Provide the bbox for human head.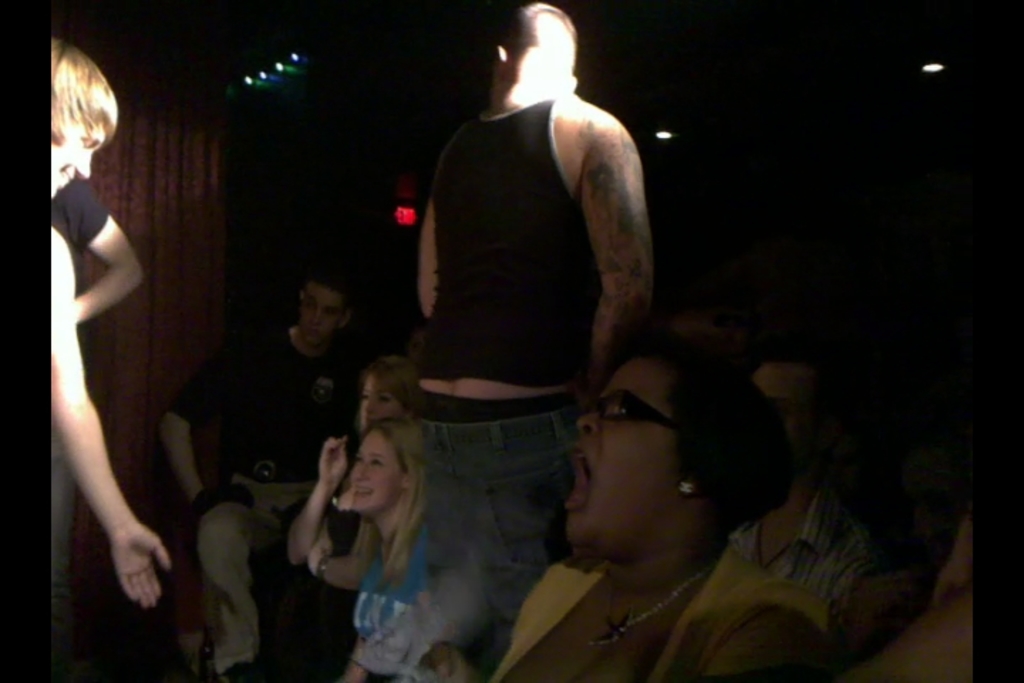
bbox=[299, 272, 357, 349].
